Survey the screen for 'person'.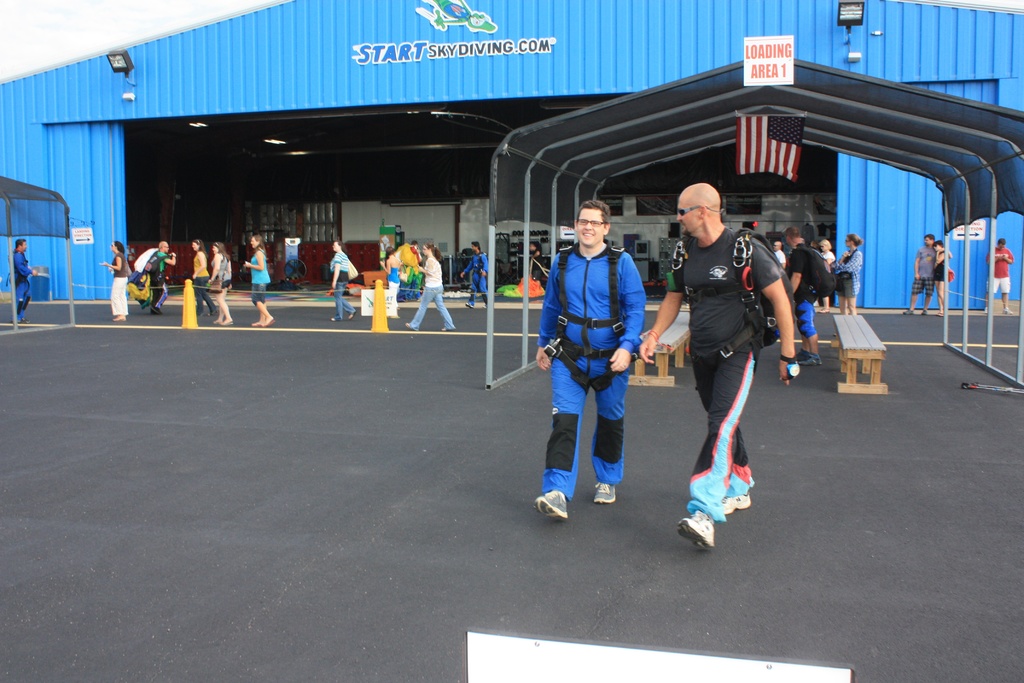
Survey found: 404 242 460 335.
